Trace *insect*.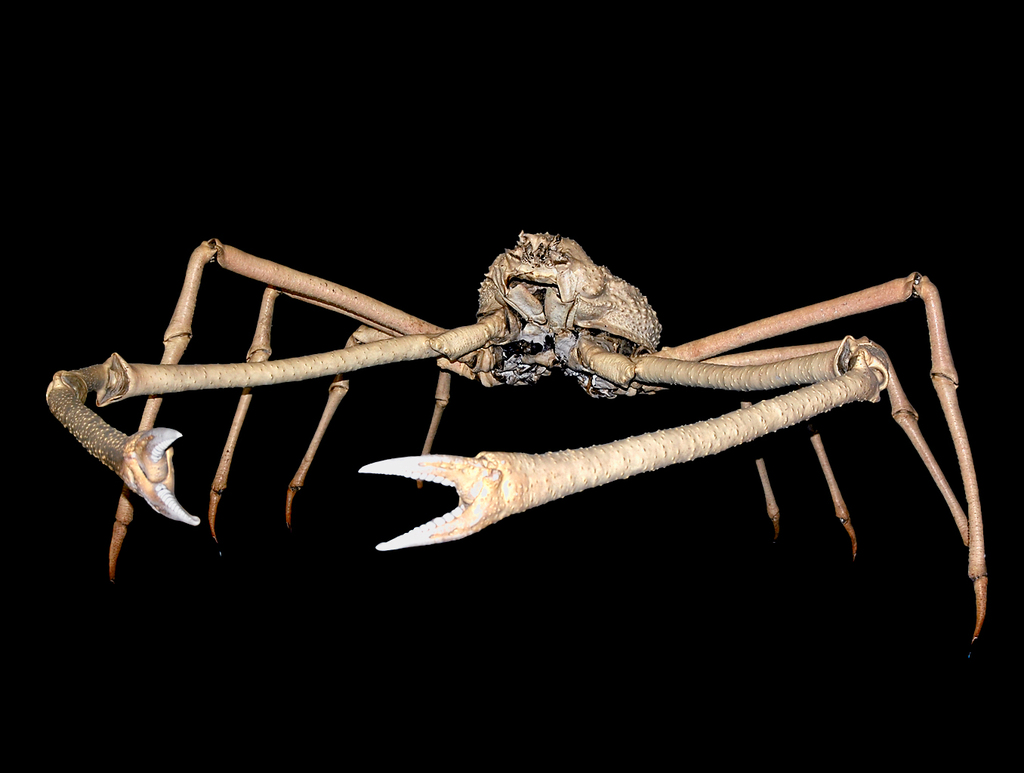
Traced to crop(44, 232, 987, 658).
